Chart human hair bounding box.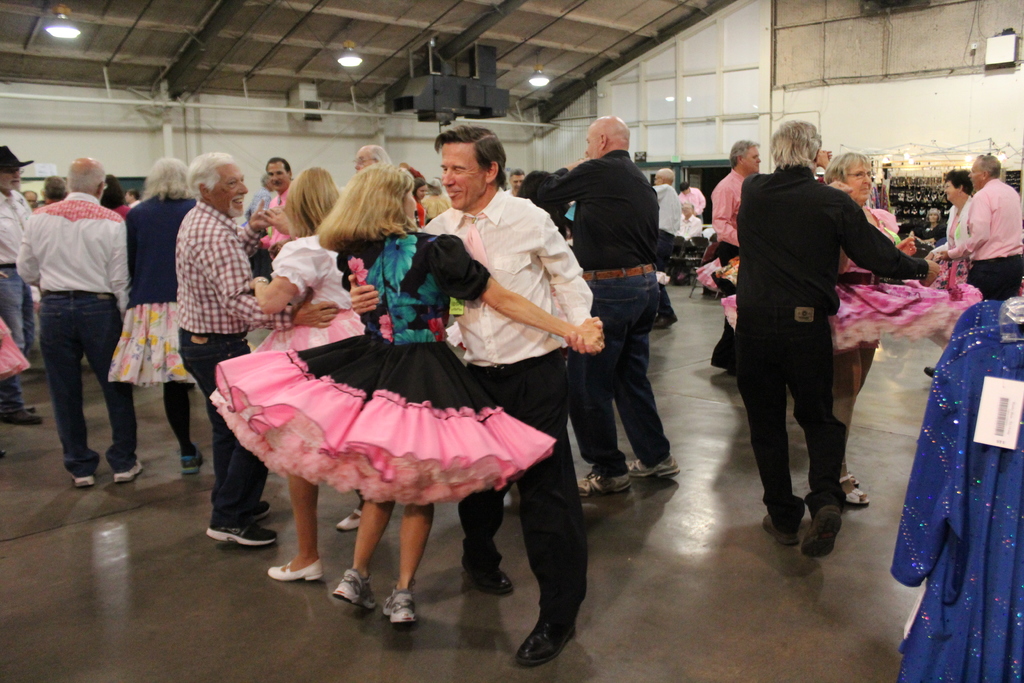
Charted: (70, 155, 102, 199).
